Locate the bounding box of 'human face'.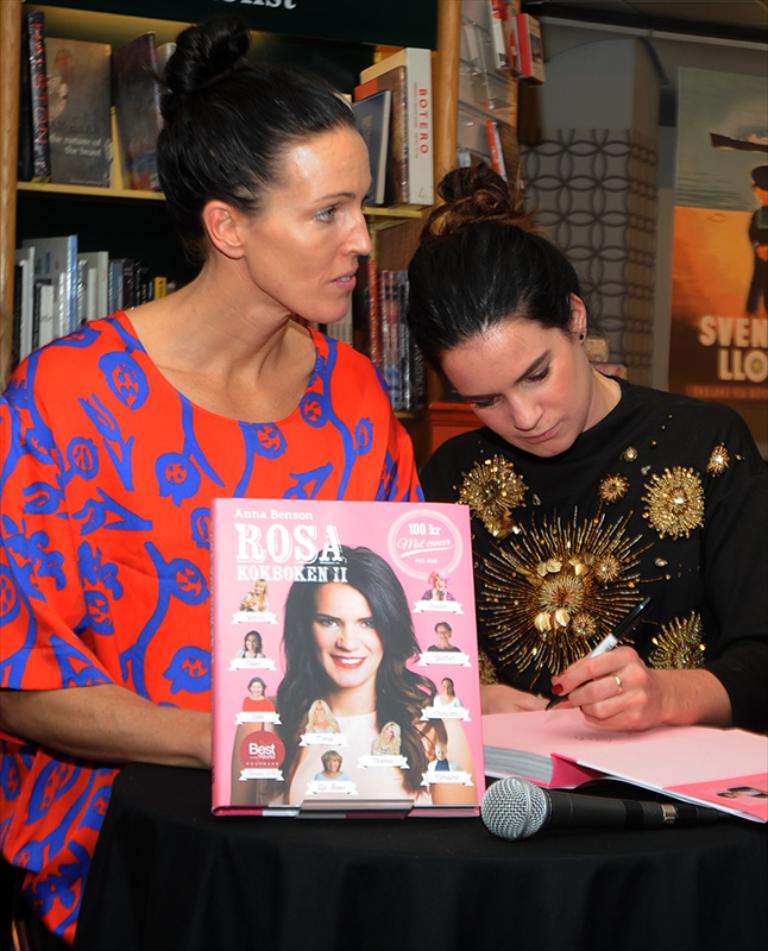
Bounding box: bbox=[383, 718, 394, 741].
